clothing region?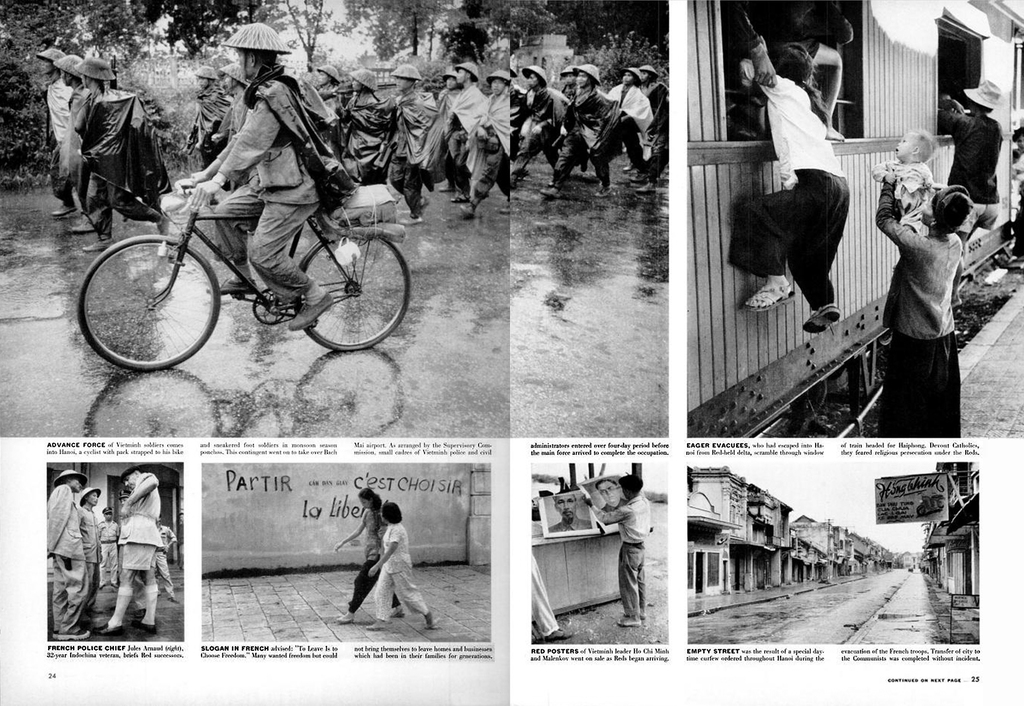
Rect(372, 522, 428, 621)
